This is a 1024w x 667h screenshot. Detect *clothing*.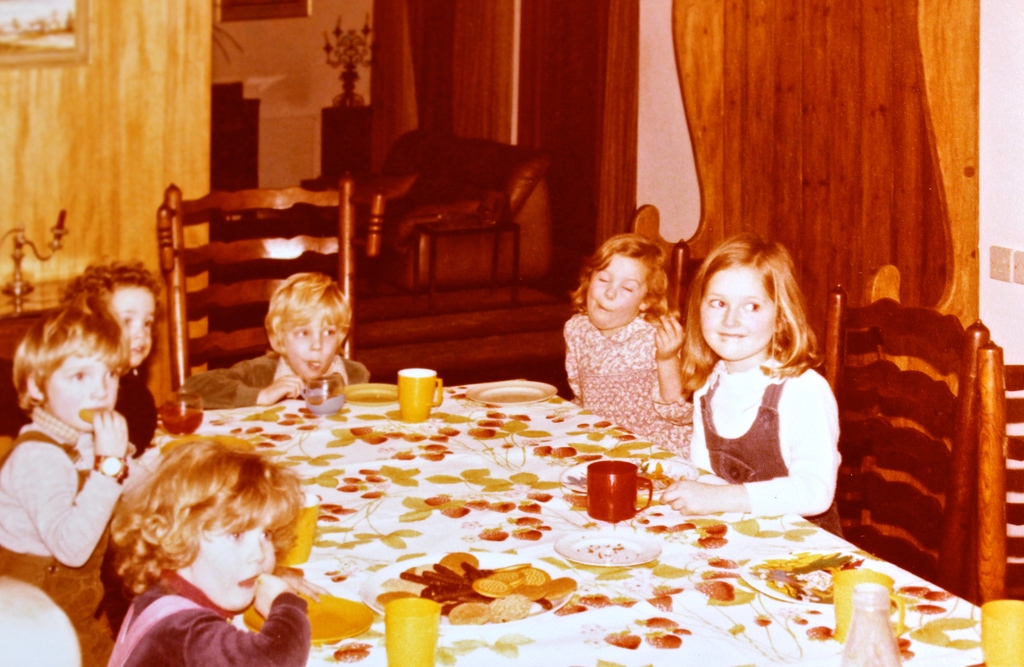
bbox=[560, 306, 690, 462].
